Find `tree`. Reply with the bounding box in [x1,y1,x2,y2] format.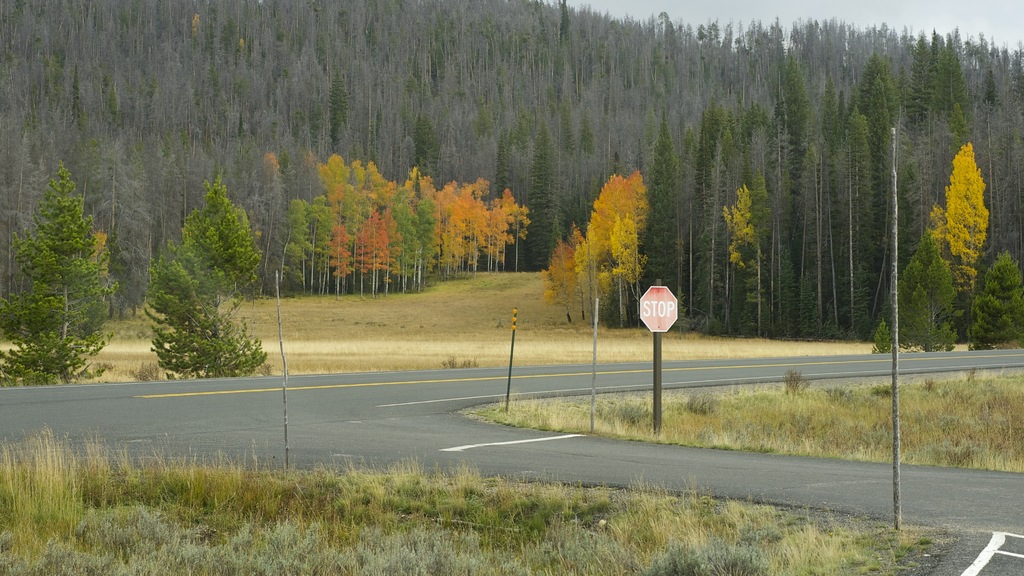
[973,247,1023,354].
